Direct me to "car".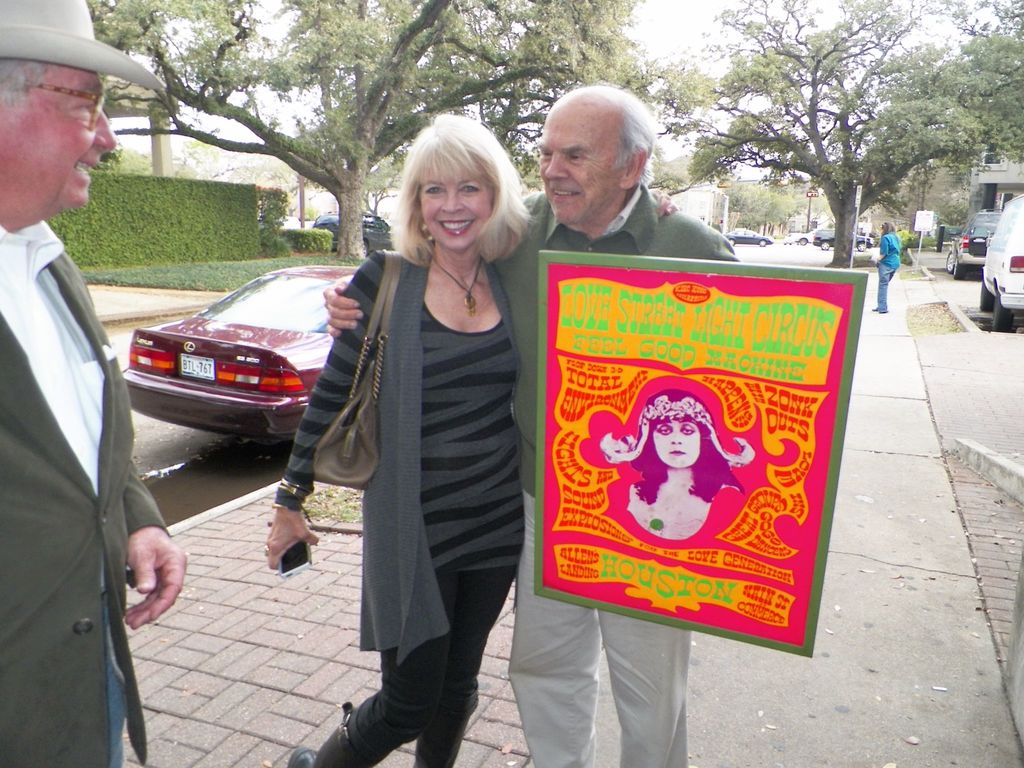
Direction: <region>978, 189, 1023, 337</region>.
